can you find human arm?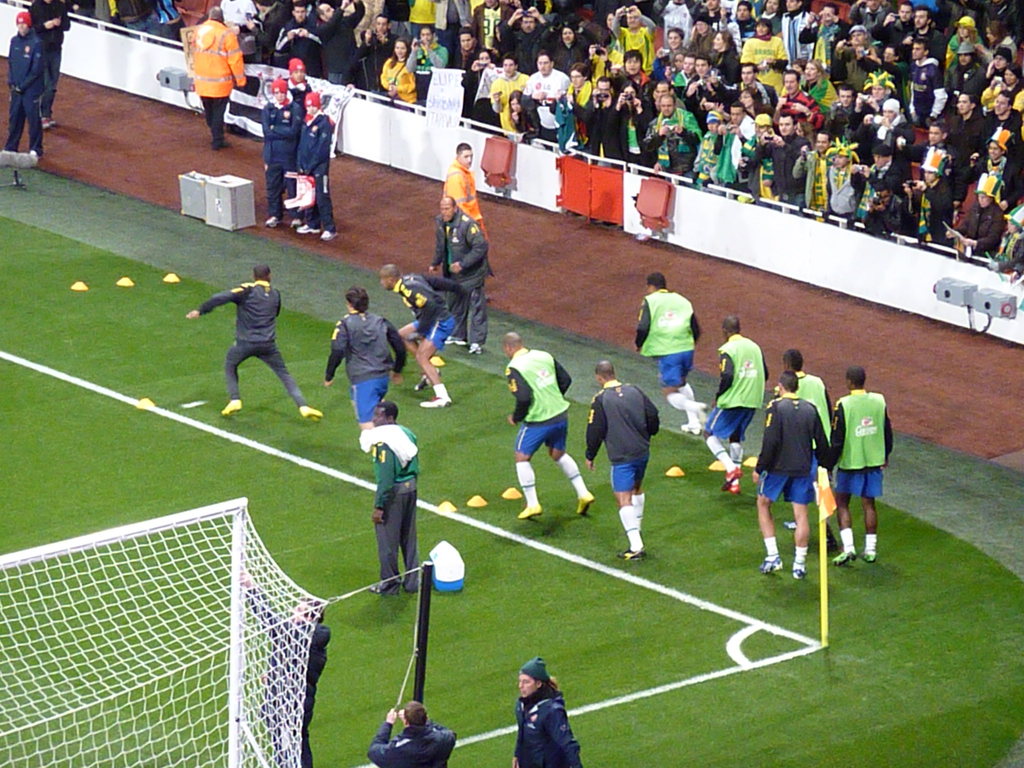
Yes, bounding box: bbox(504, 365, 529, 425).
